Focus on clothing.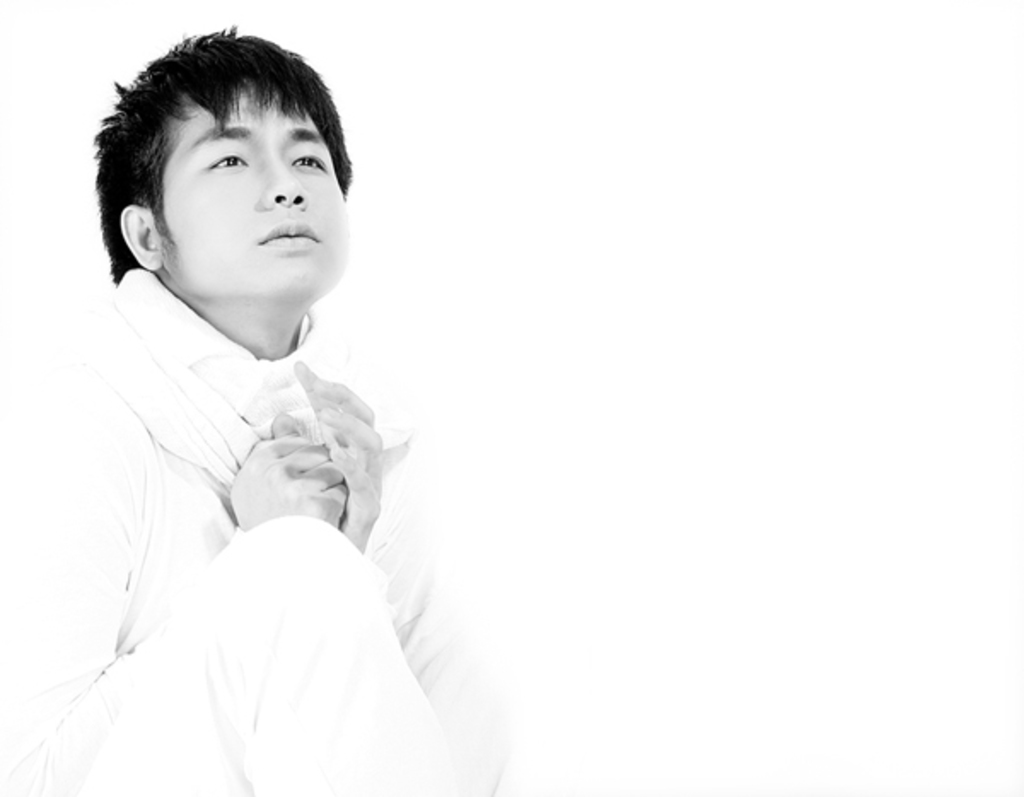
Focused at region(53, 201, 452, 754).
